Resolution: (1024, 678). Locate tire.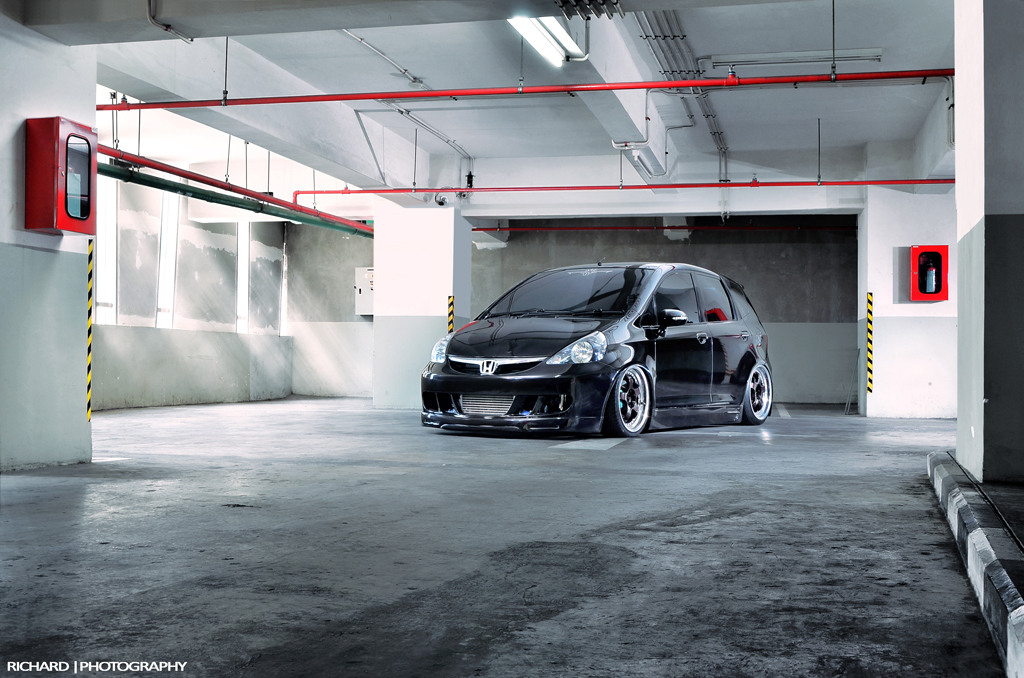
601:365:651:438.
